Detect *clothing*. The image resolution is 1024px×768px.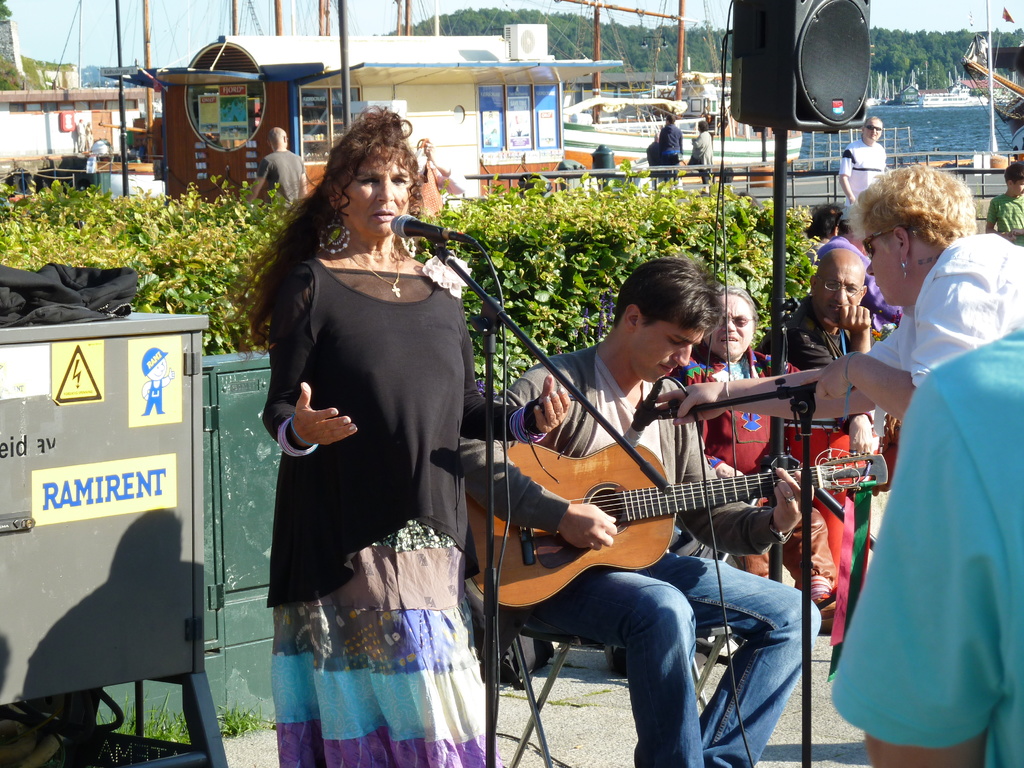
{"x1": 400, "y1": 170, "x2": 437, "y2": 224}.
